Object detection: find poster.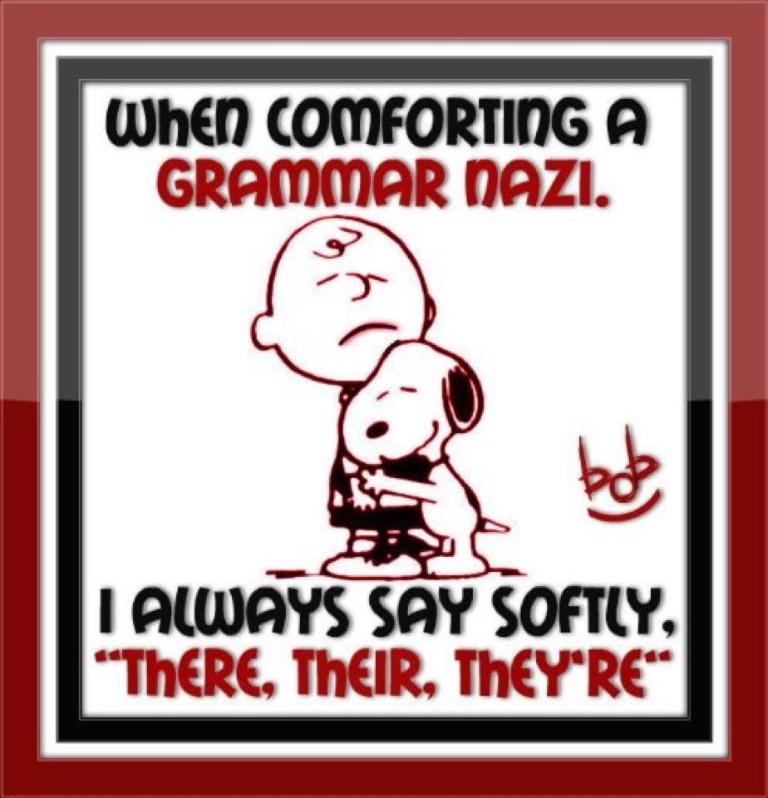
[0,0,767,797].
